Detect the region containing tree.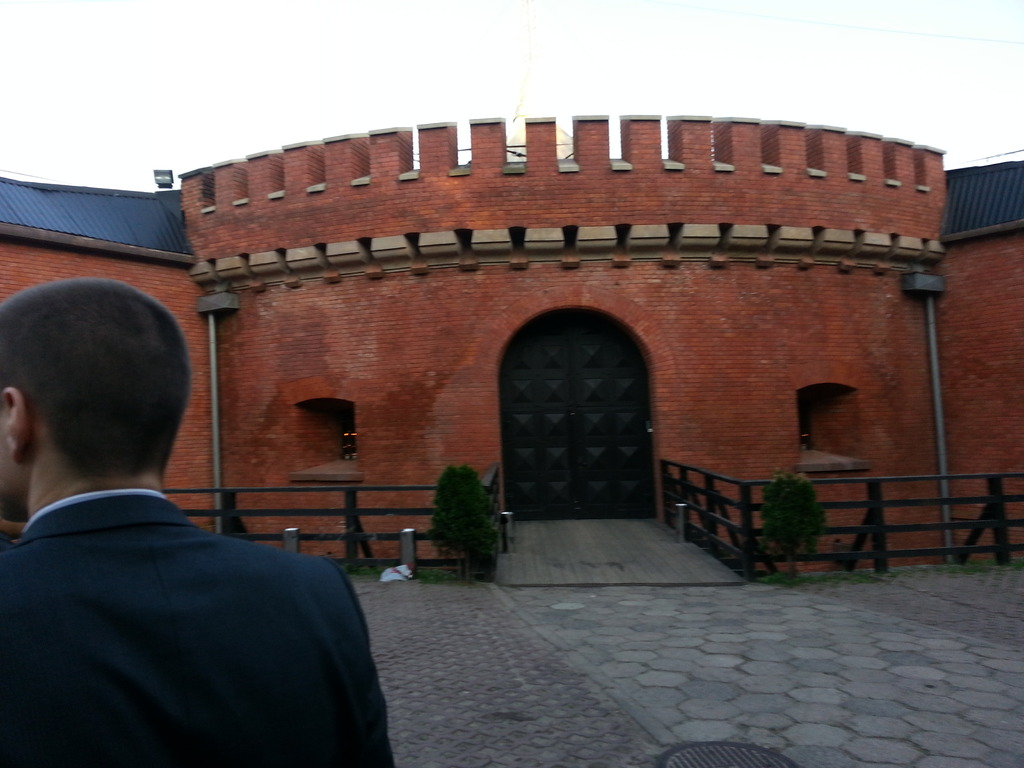
(x1=758, y1=468, x2=821, y2=570).
